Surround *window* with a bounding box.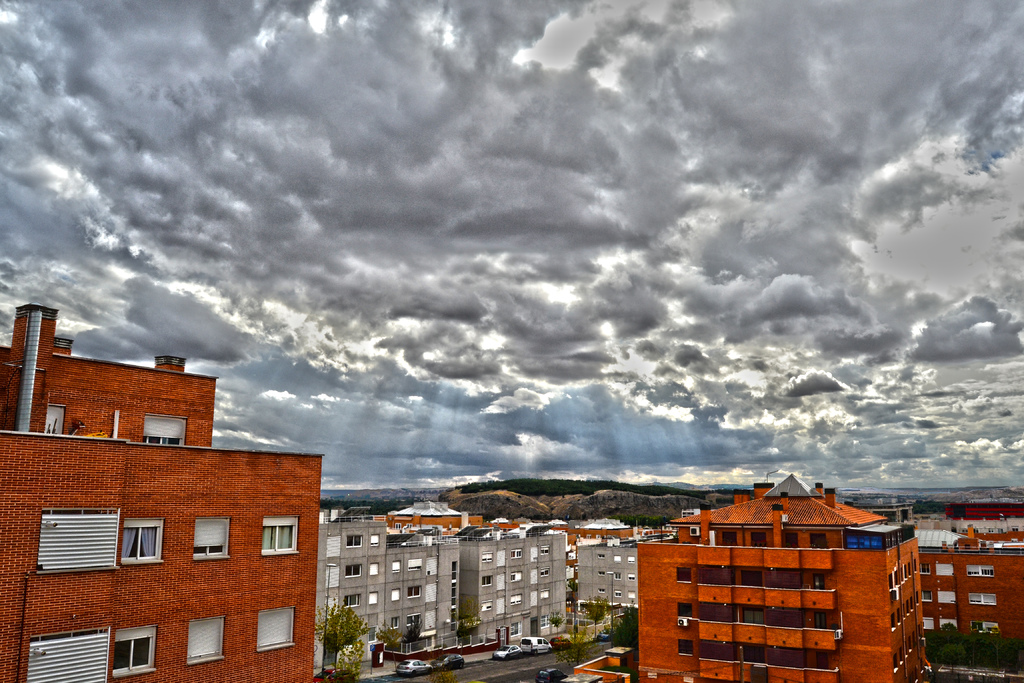
[x1=538, y1=566, x2=552, y2=578].
